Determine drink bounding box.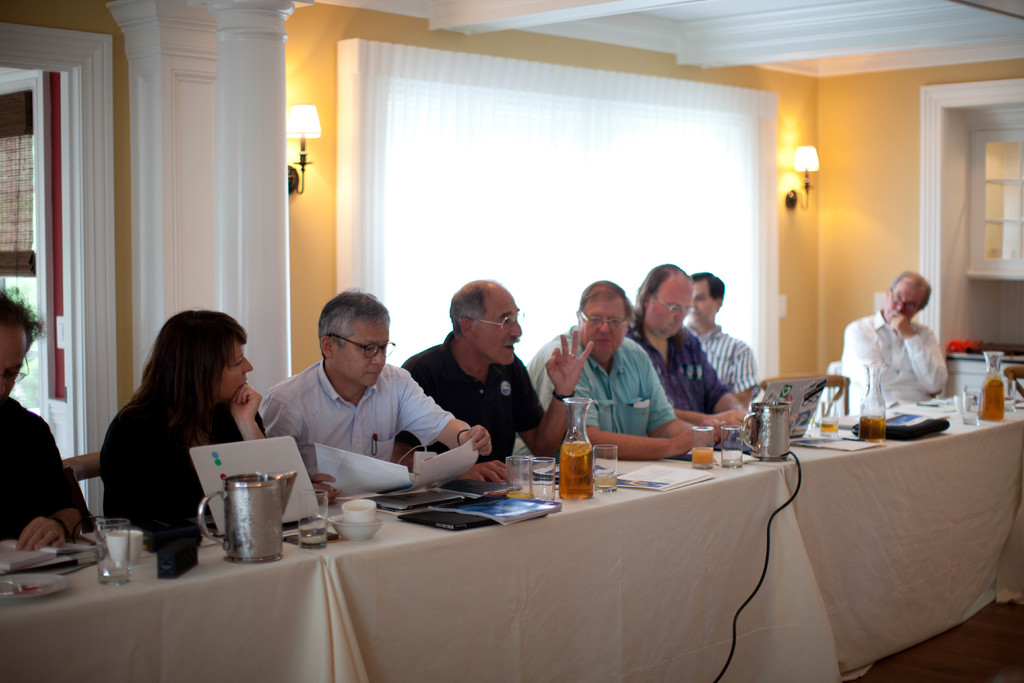
Determined: (560, 441, 595, 501).
